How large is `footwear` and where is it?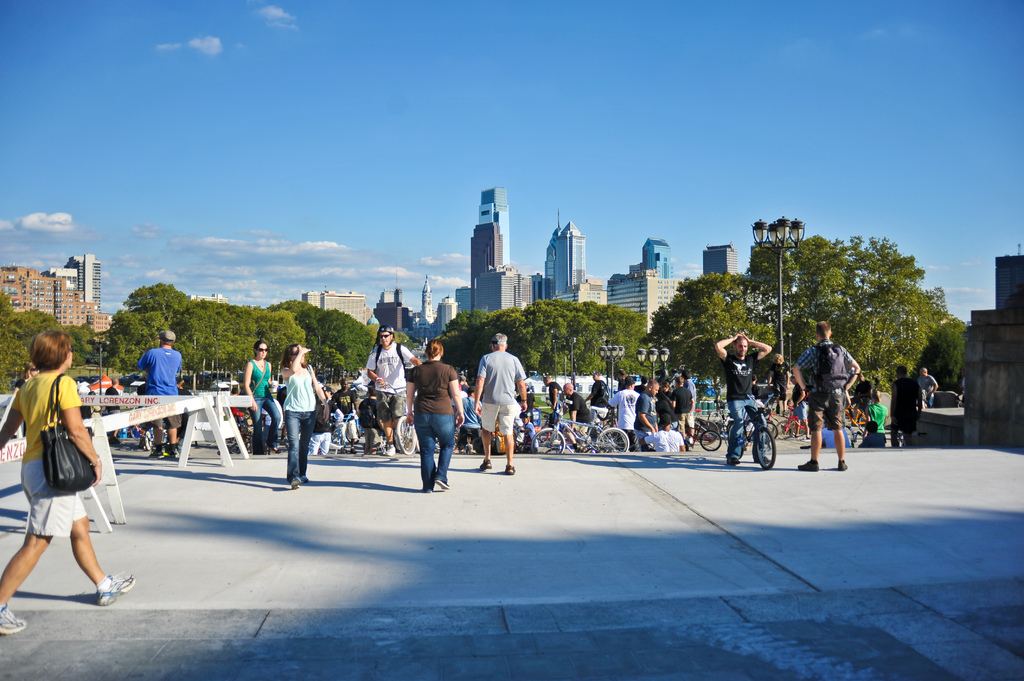
Bounding box: rect(799, 454, 815, 469).
